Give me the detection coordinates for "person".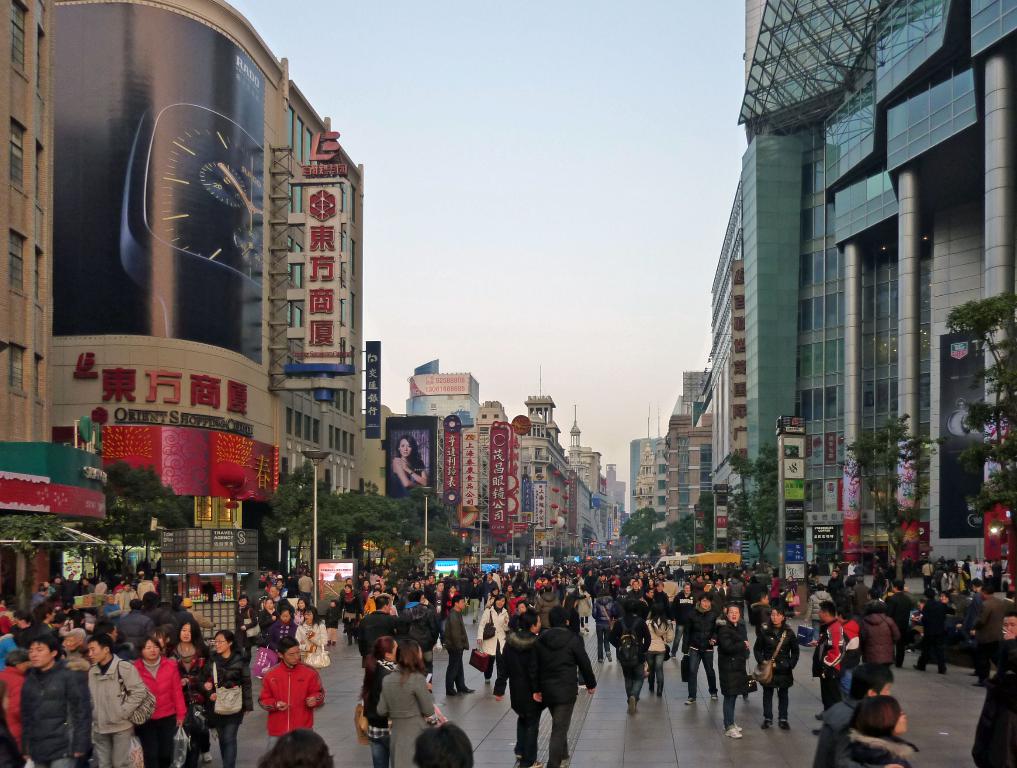
box(680, 592, 723, 703).
